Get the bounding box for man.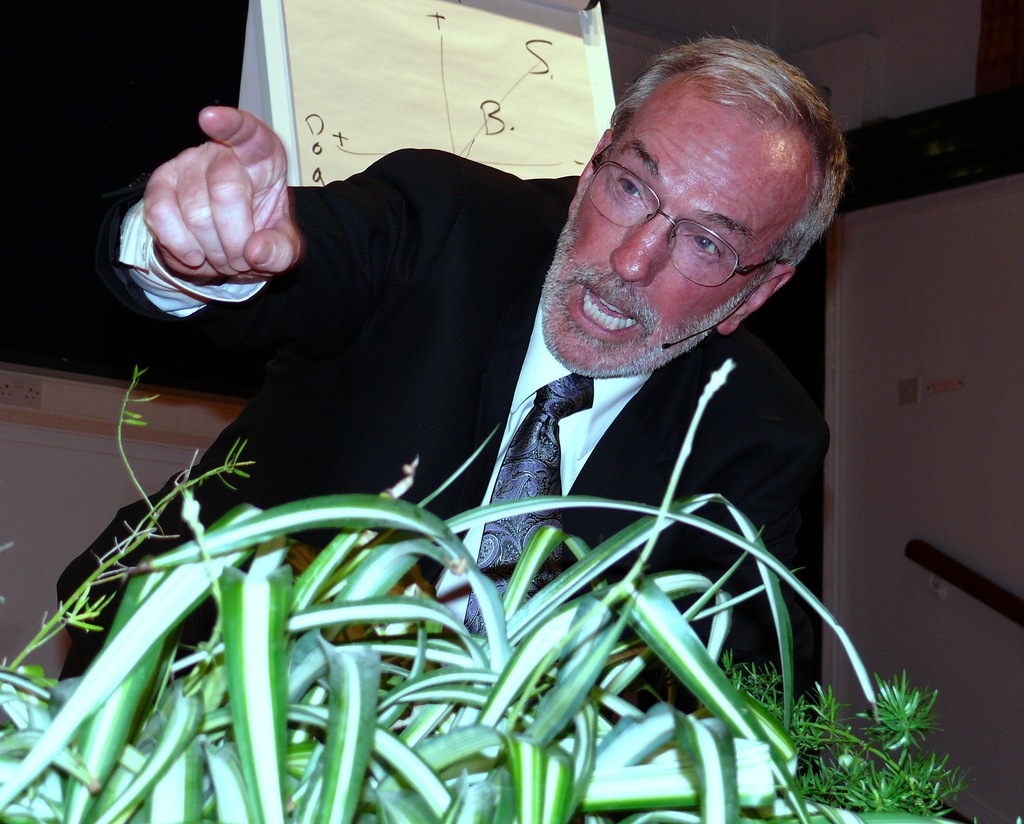
left=79, top=57, right=890, bottom=706.
